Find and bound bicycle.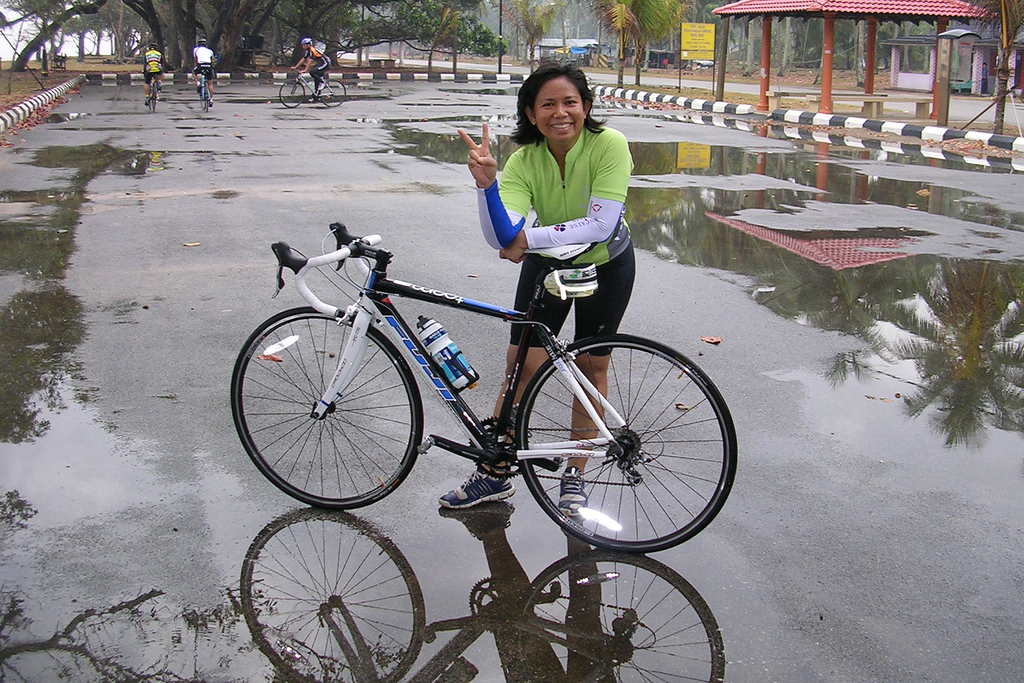
Bound: (141,67,163,110).
